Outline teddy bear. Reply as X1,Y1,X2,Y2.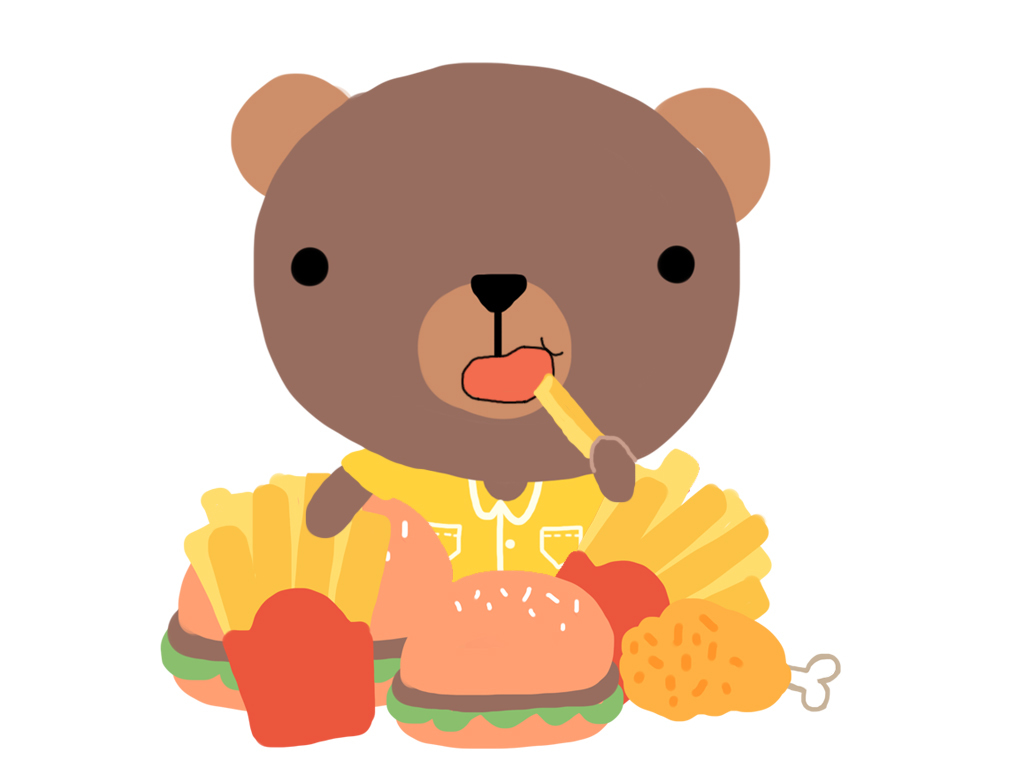
224,57,773,581.
